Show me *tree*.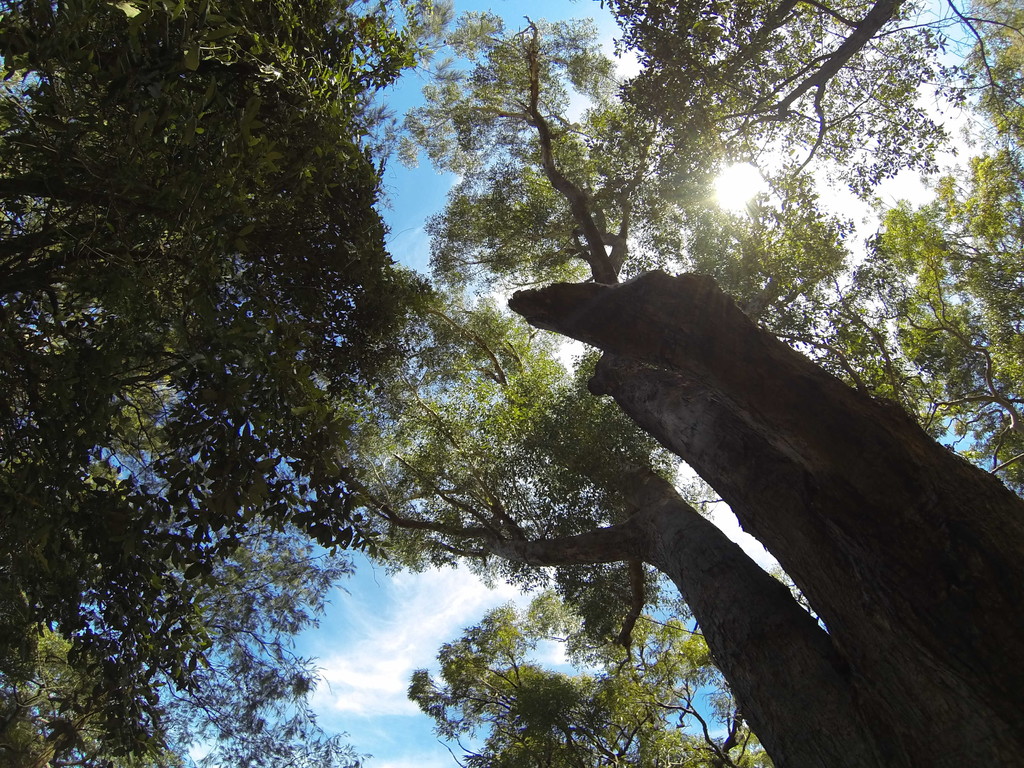
*tree* is here: select_region(806, 0, 1023, 497).
